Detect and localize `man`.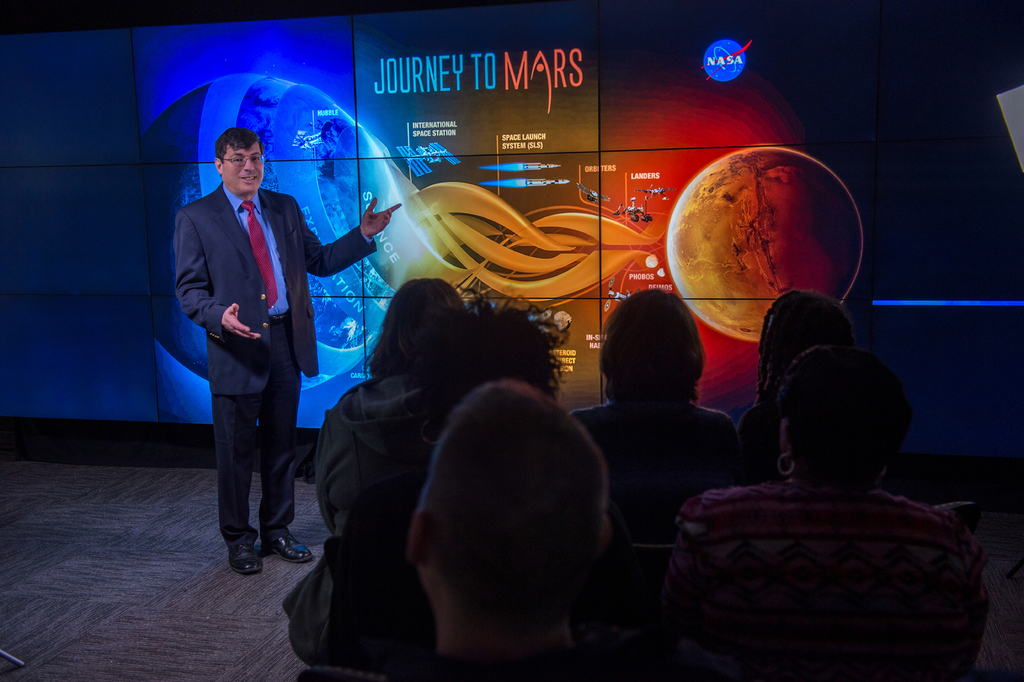
Localized at <box>740,279,876,490</box>.
